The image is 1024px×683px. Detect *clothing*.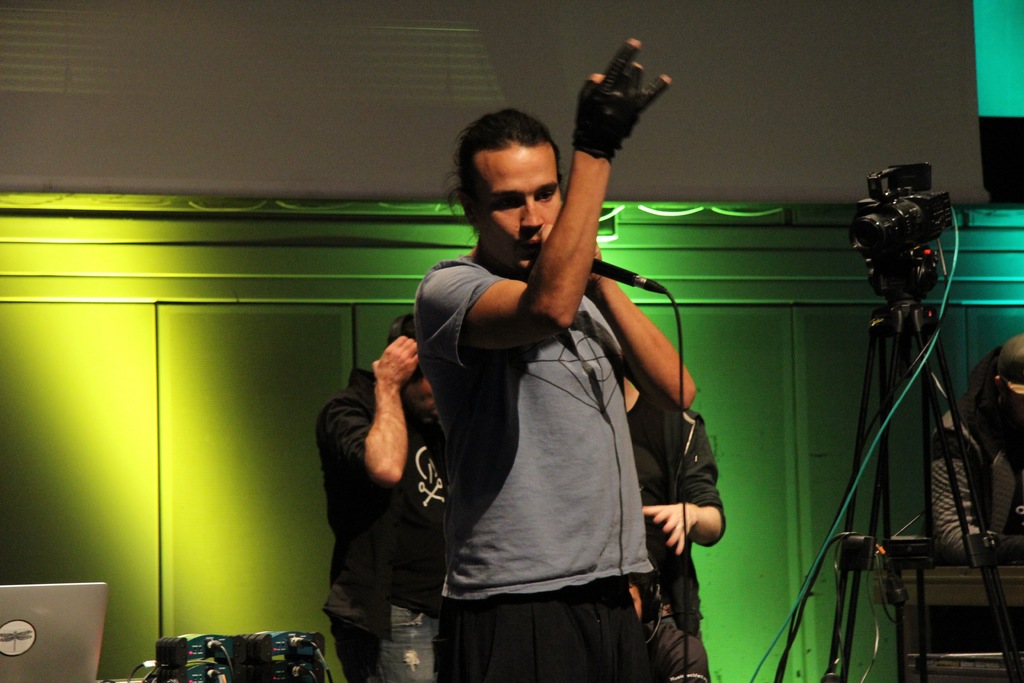
Detection: bbox=(413, 163, 702, 682).
